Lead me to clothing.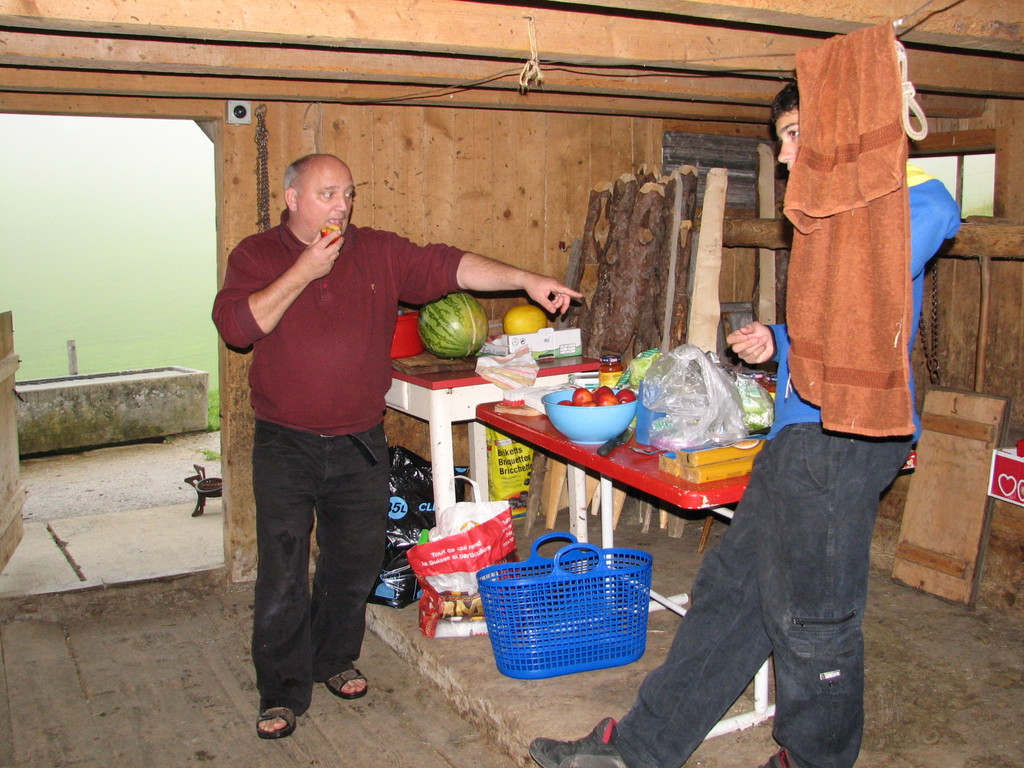
Lead to [193,199,475,728].
